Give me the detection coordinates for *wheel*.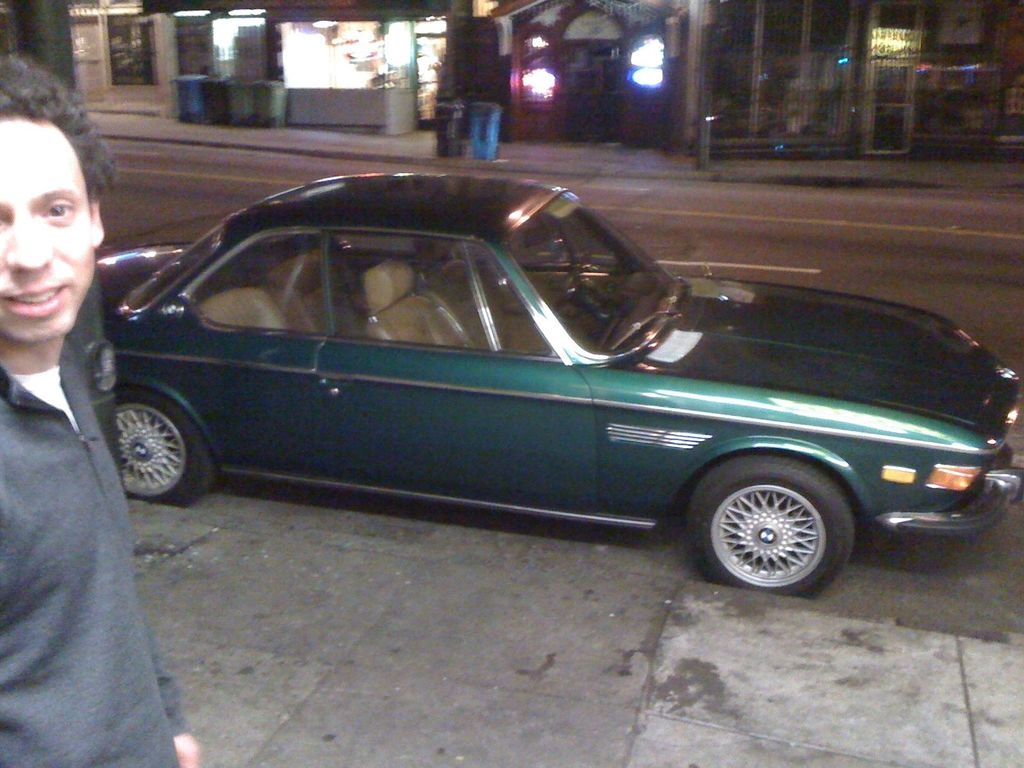
(left=554, top=261, right=584, bottom=310).
